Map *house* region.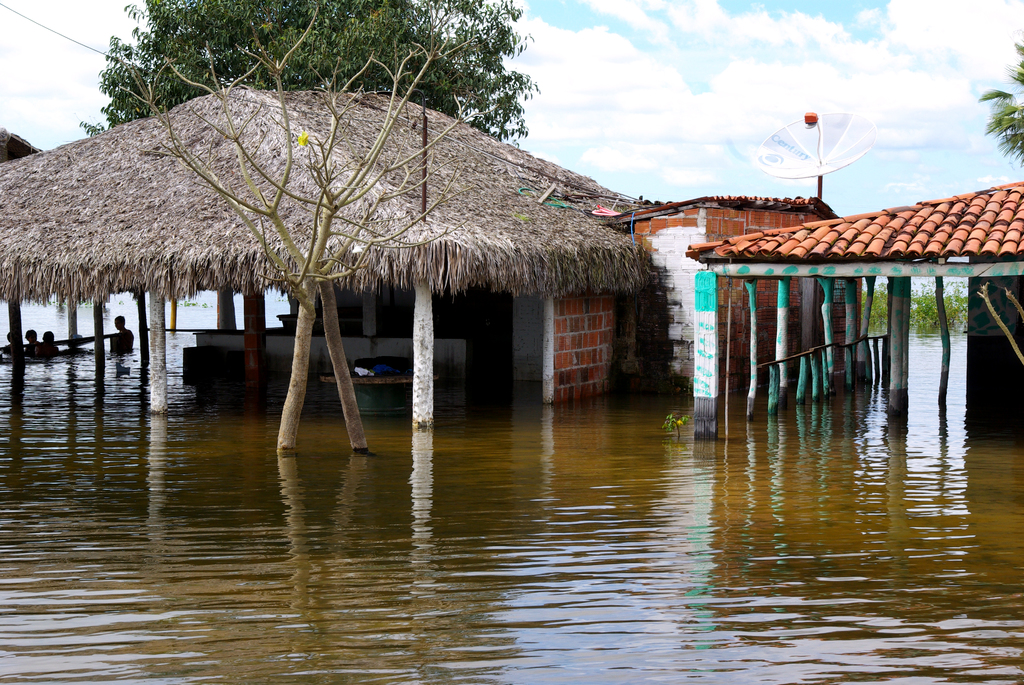
Mapped to [0,84,840,455].
